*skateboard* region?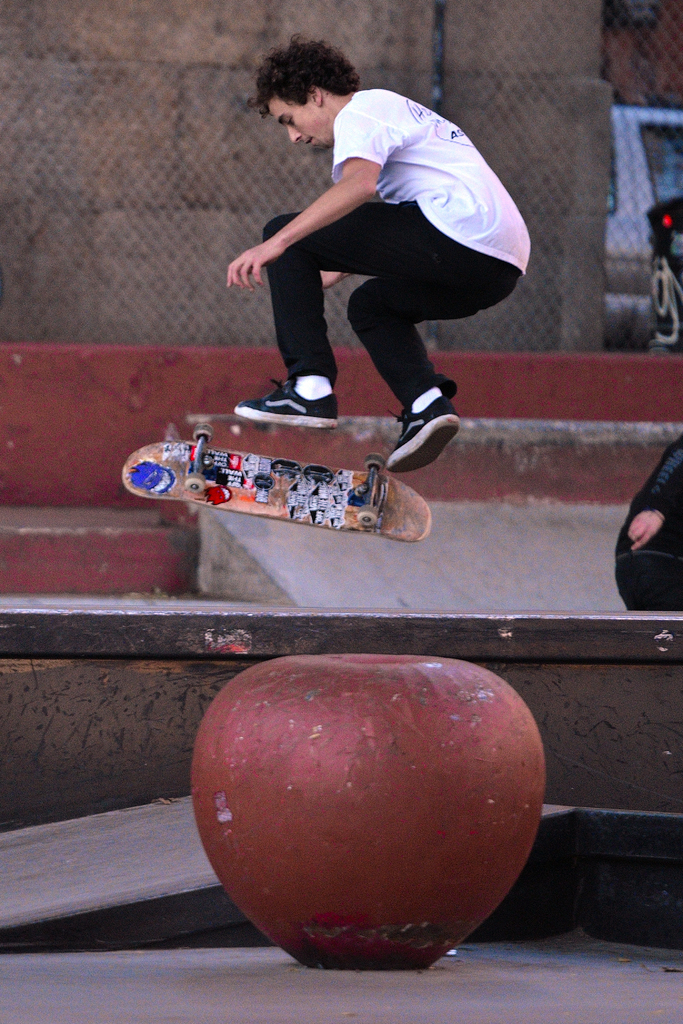
Rect(120, 419, 444, 547)
